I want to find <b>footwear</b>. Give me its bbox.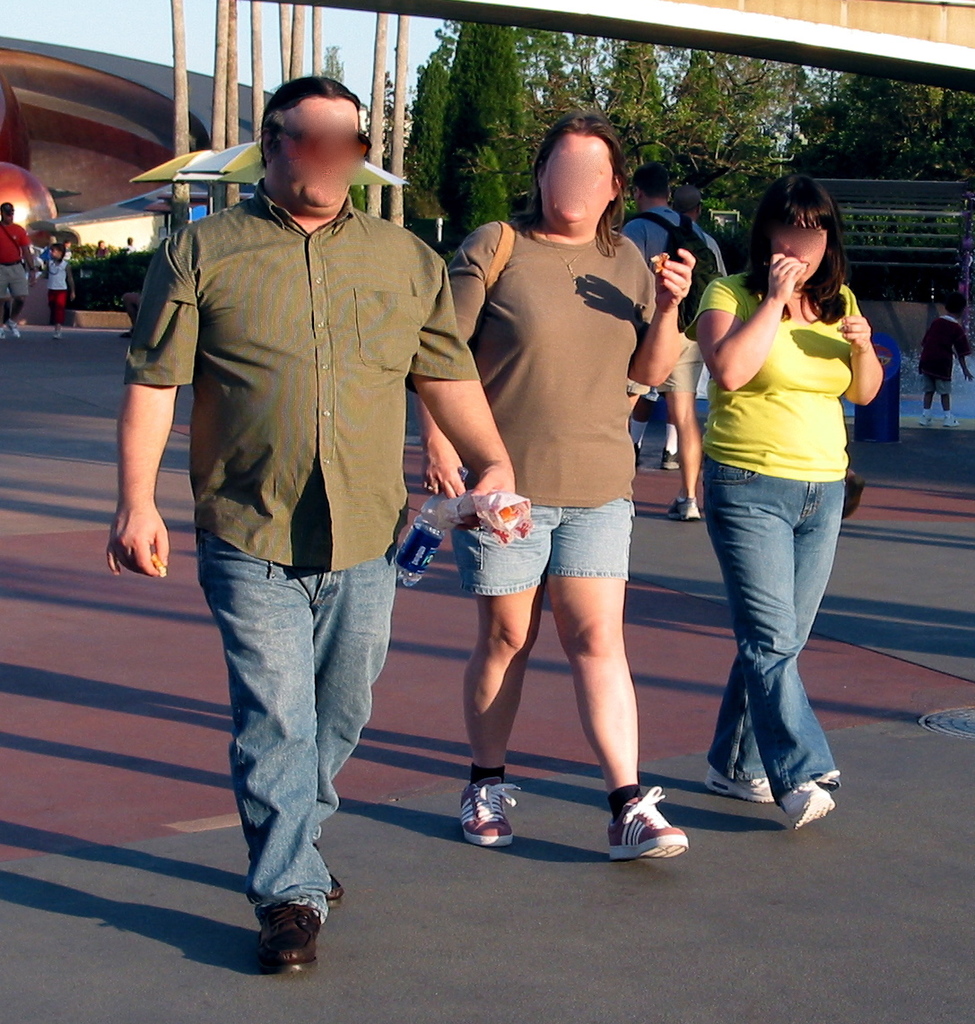
{"x1": 251, "y1": 901, "x2": 323, "y2": 974}.
